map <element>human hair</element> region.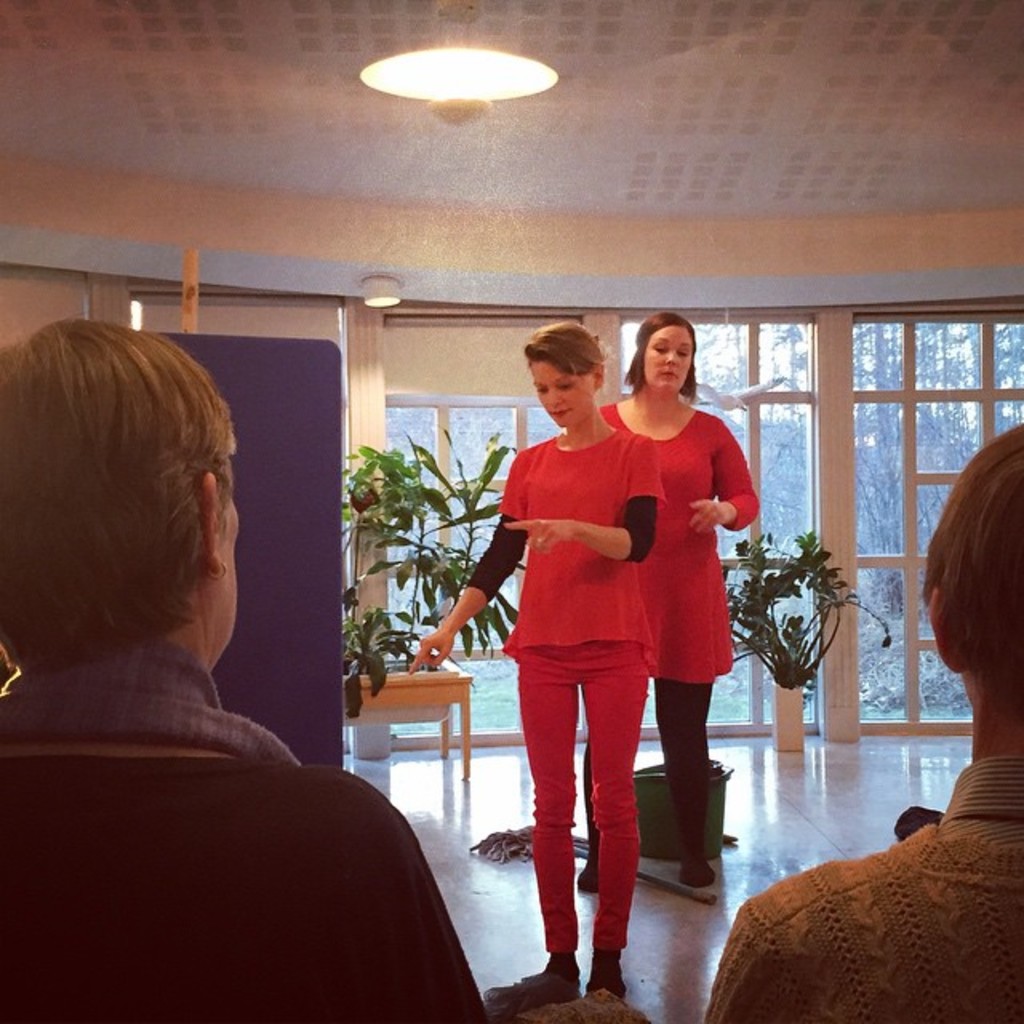
Mapped to (x1=0, y1=317, x2=246, y2=672).
